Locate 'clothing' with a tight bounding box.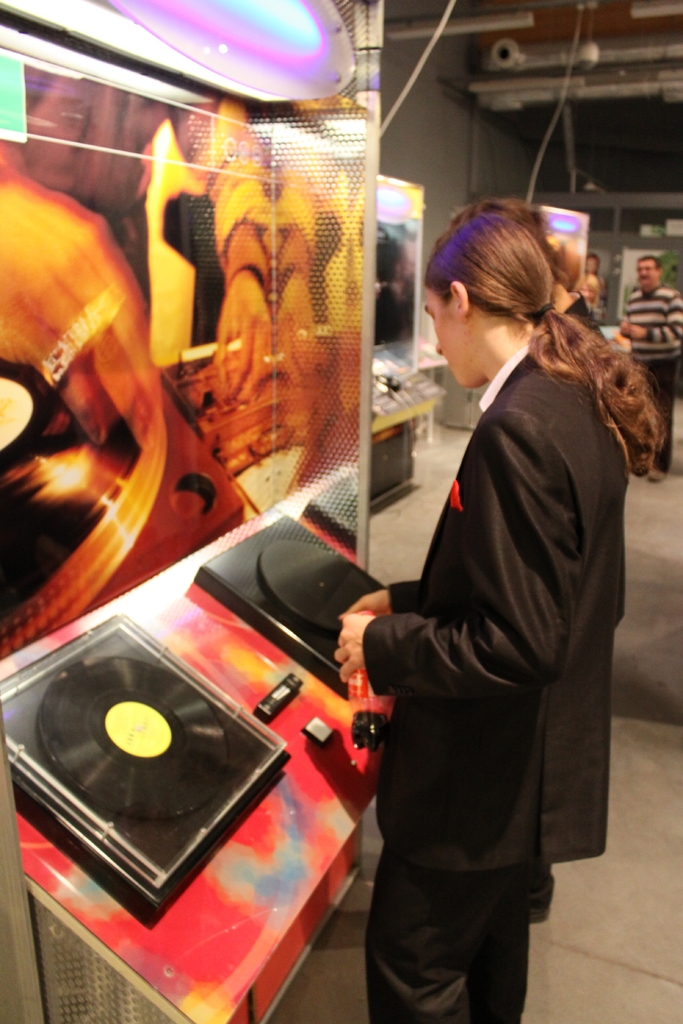
detection(623, 285, 682, 474).
